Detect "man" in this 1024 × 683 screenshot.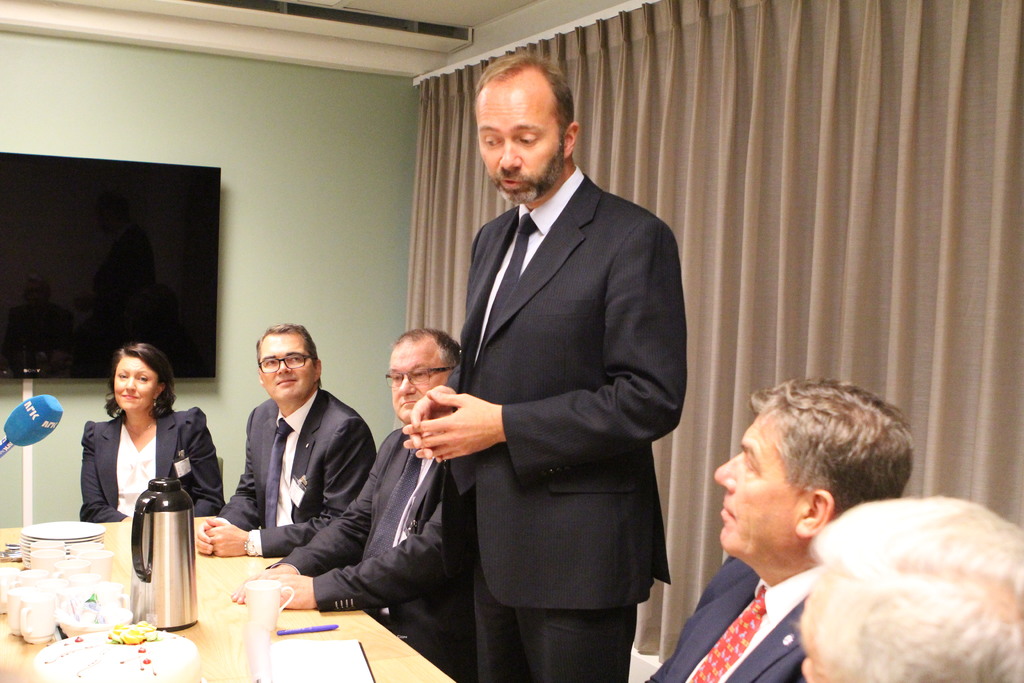
Detection: (left=639, top=377, right=920, bottom=682).
